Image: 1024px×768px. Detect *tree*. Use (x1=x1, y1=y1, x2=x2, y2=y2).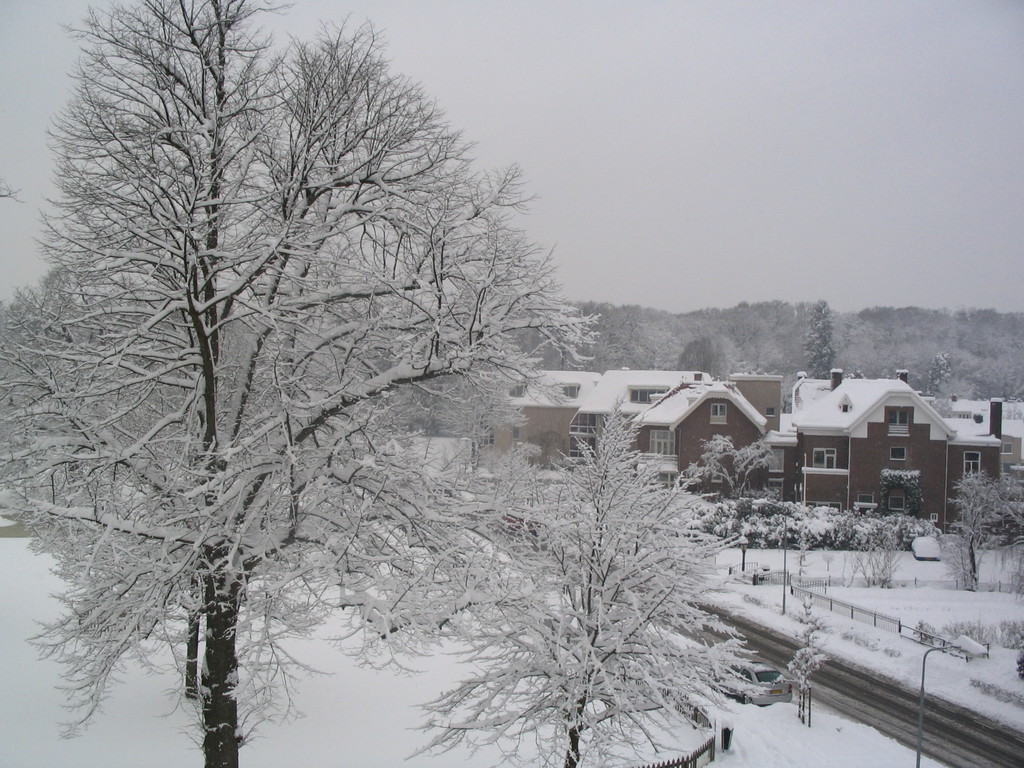
(x1=7, y1=259, x2=59, y2=560).
